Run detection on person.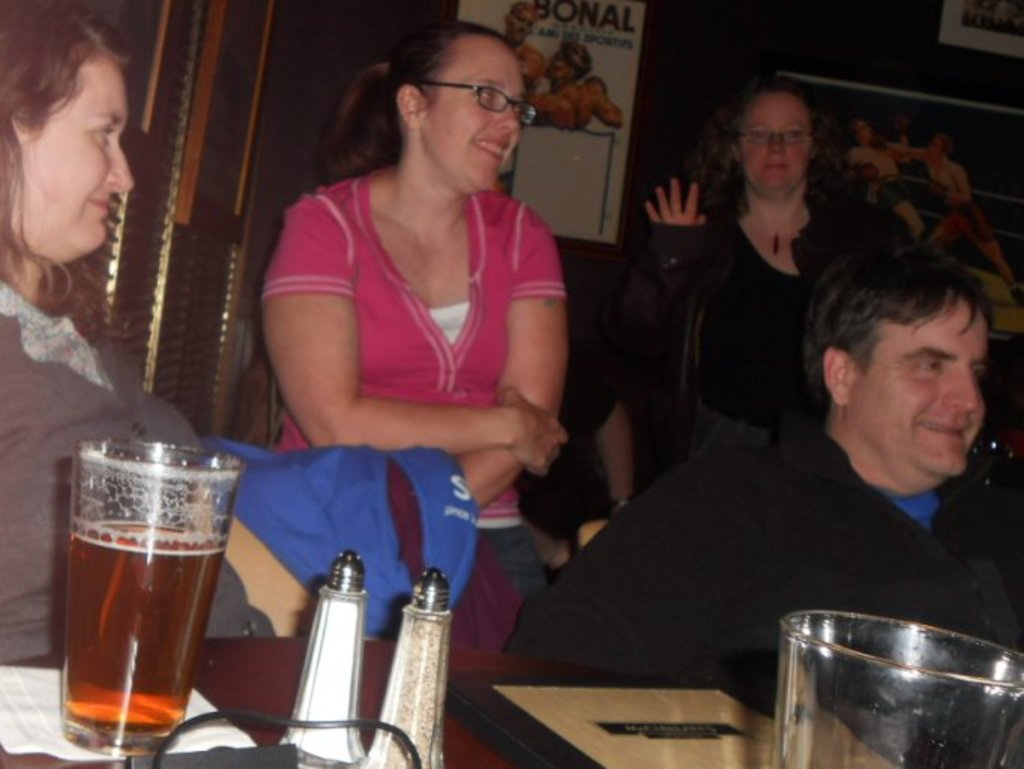
Result: bbox(899, 138, 1022, 306).
